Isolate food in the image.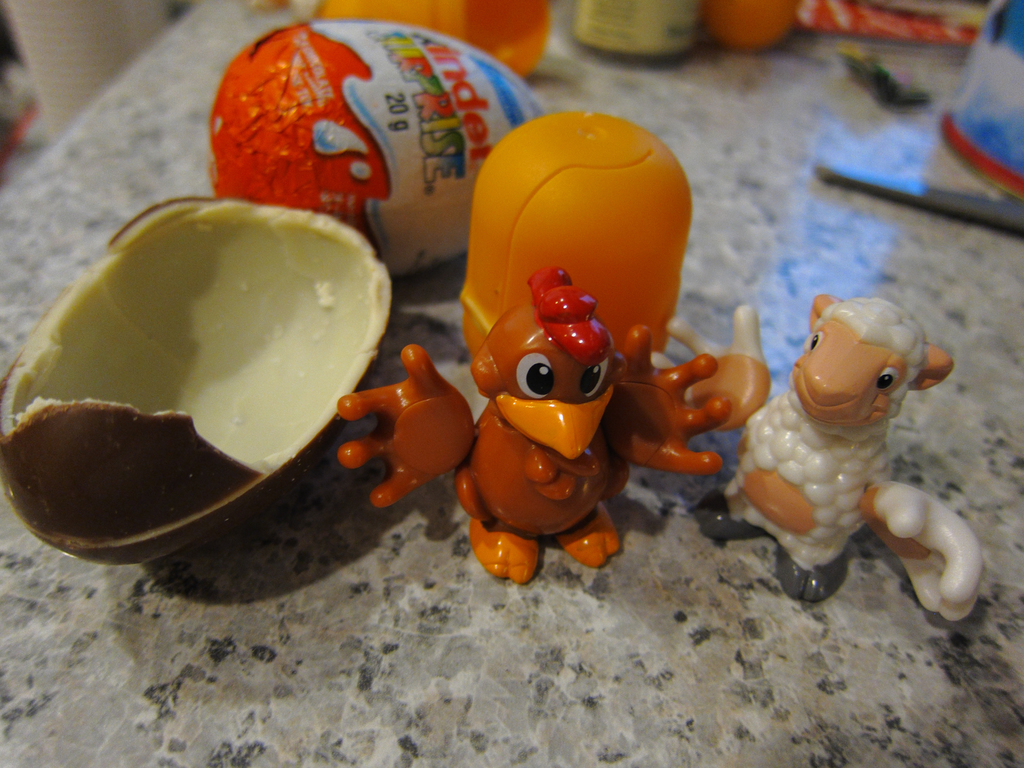
Isolated region: {"x1": 181, "y1": 26, "x2": 547, "y2": 258}.
